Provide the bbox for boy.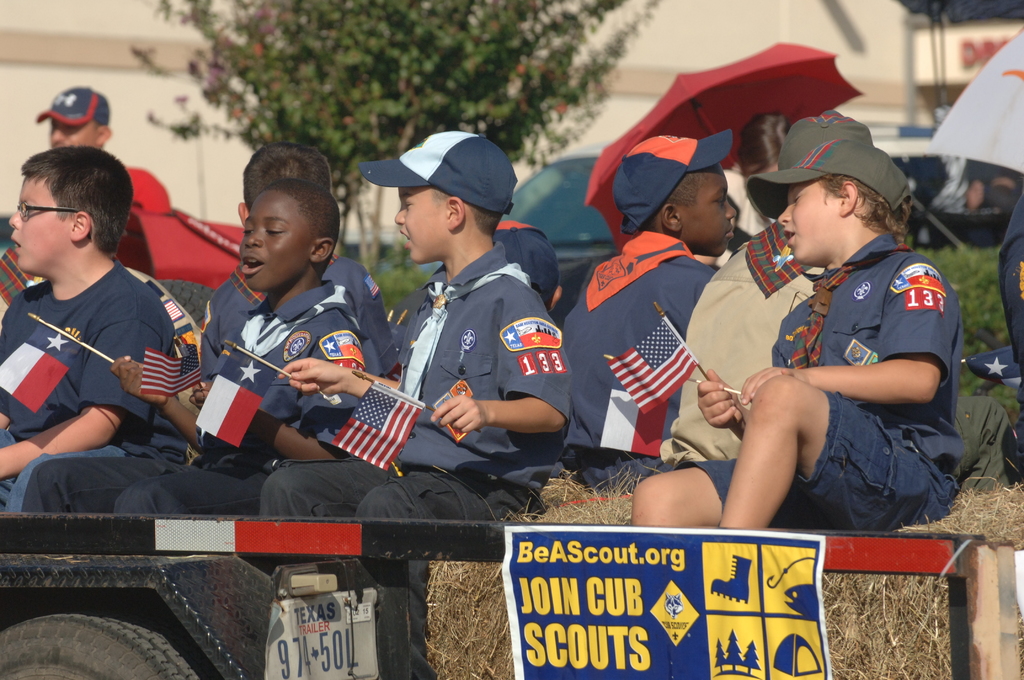
(x1=0, y1=88, x2=111, y2=312).
